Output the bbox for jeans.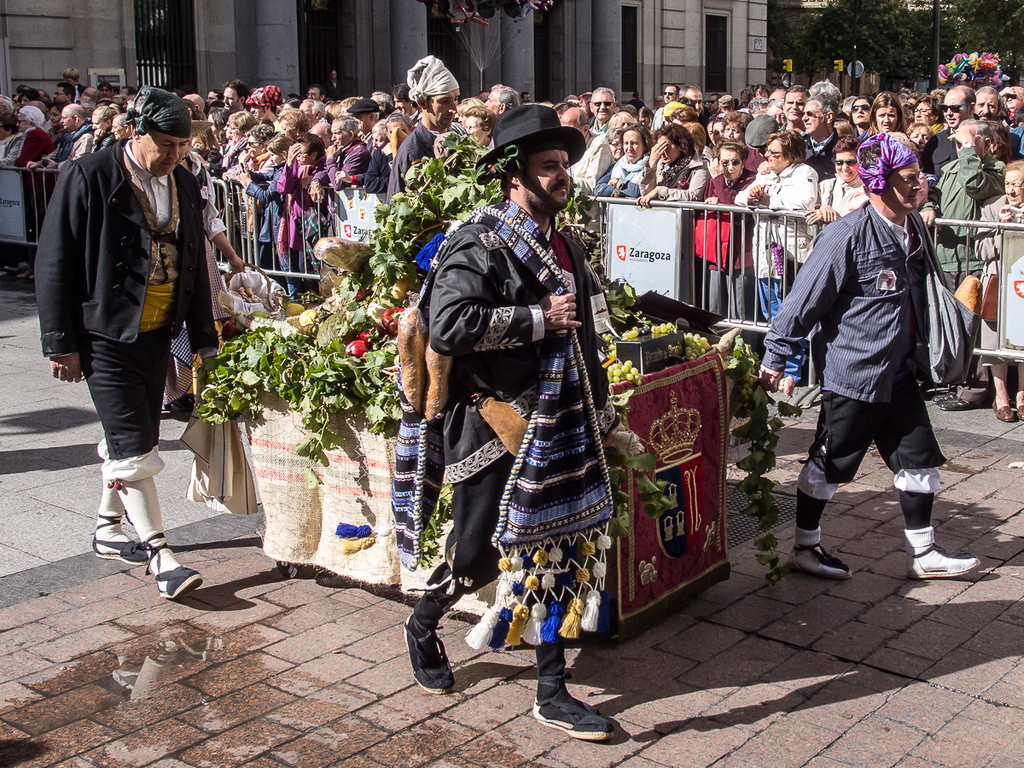
crop(750, 260, 807, 389).
